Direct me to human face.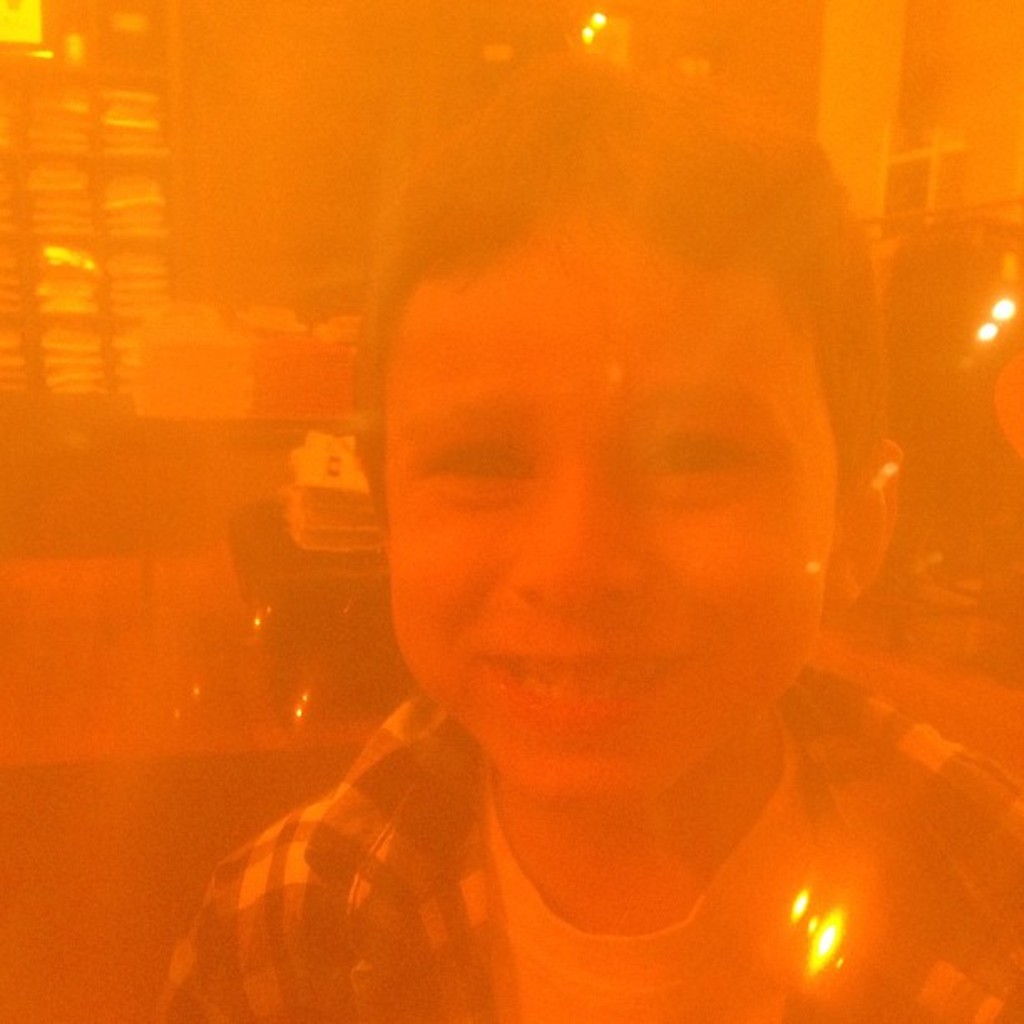
Direction: rect(376, 219, 847, 810).
